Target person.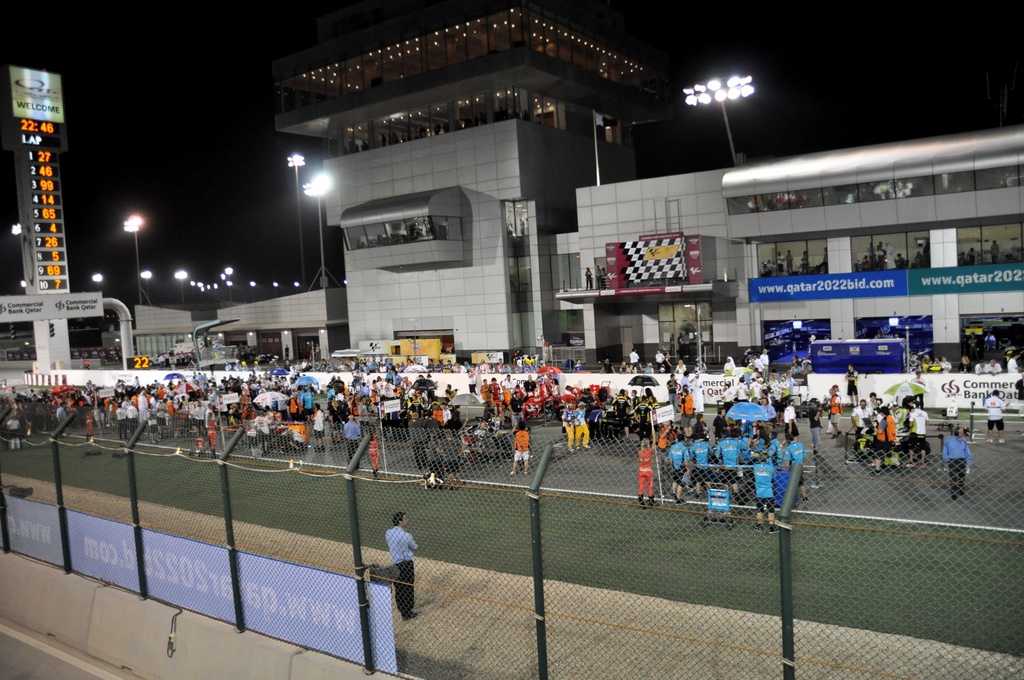
Target region: x1=311 y1=401 x2=328 y2=455.
